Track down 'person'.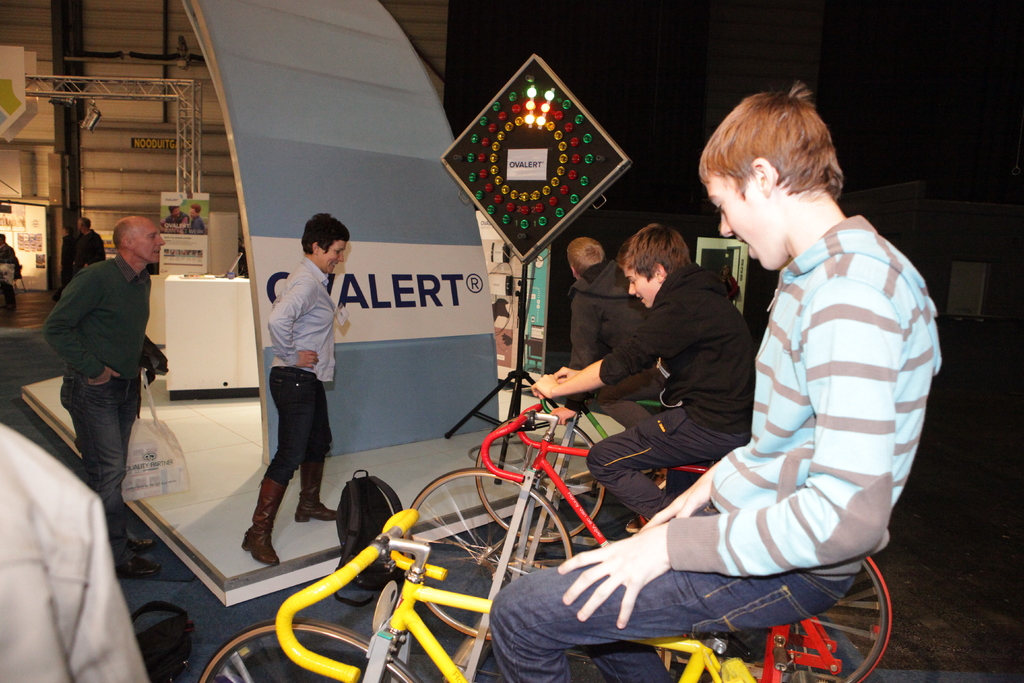
Tracked to 72 217 101 277.
